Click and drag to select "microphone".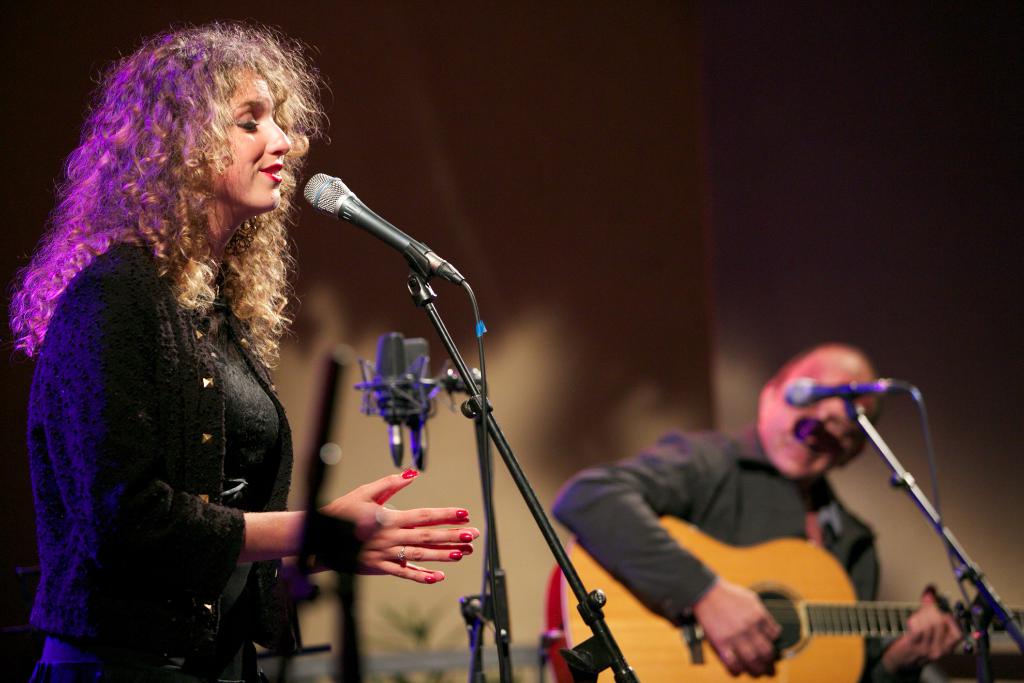
Selection: rect(400, 336, 430, 425).
